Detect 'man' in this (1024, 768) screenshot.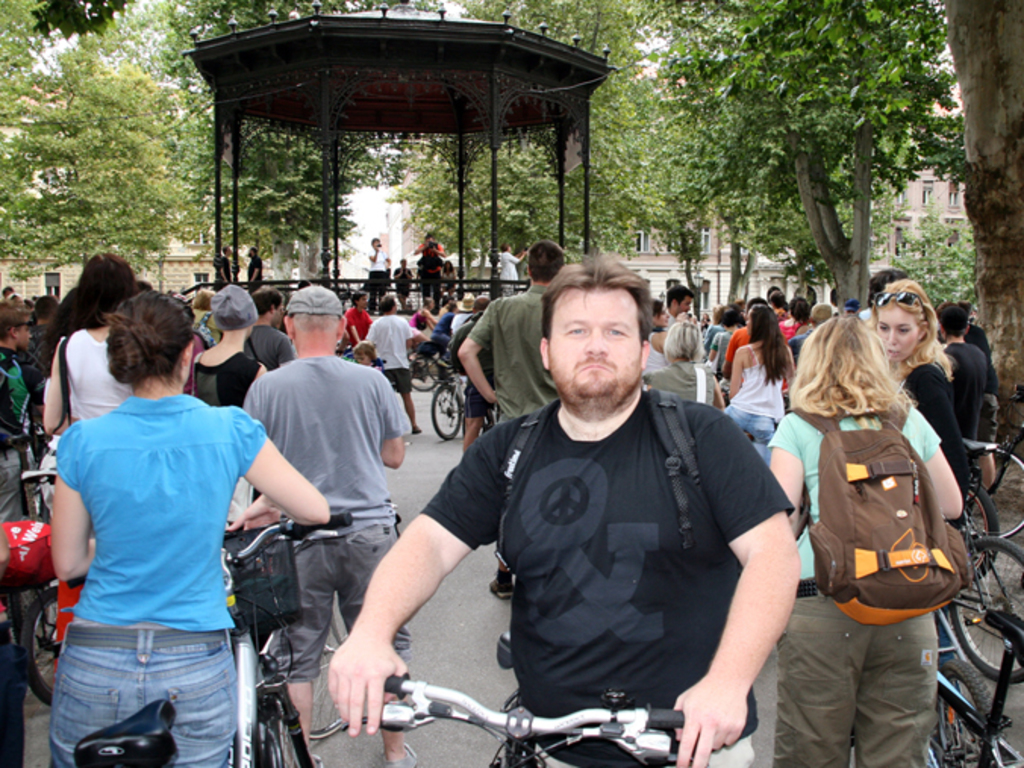
Detection: BBox(942, 301, 995, 450).
